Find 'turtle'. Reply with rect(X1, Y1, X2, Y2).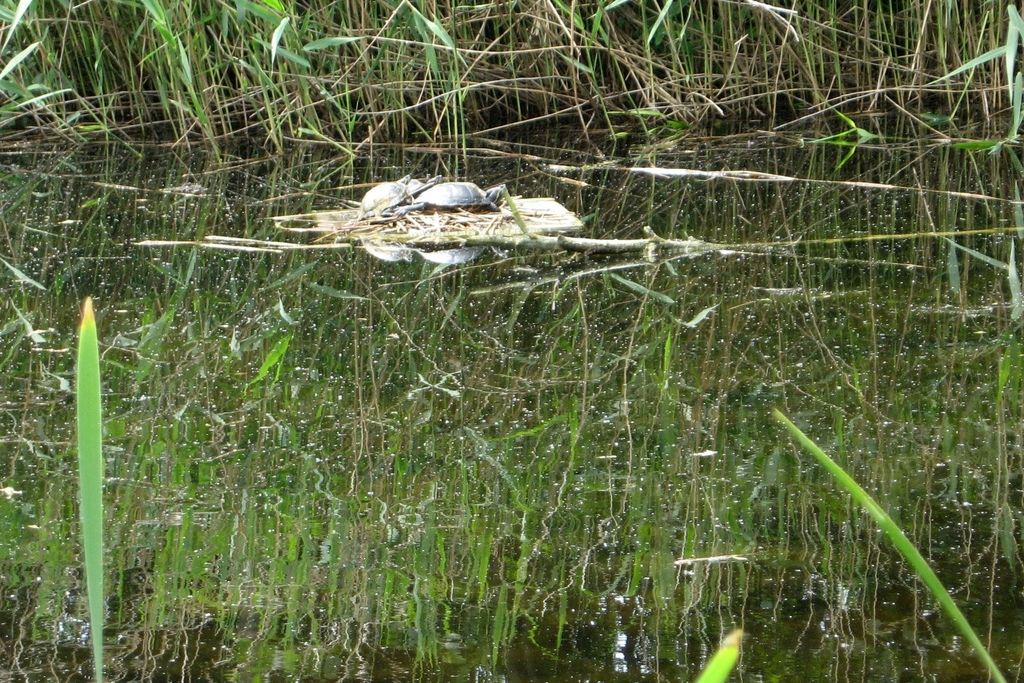
rect(355, 173, 410, 220).
